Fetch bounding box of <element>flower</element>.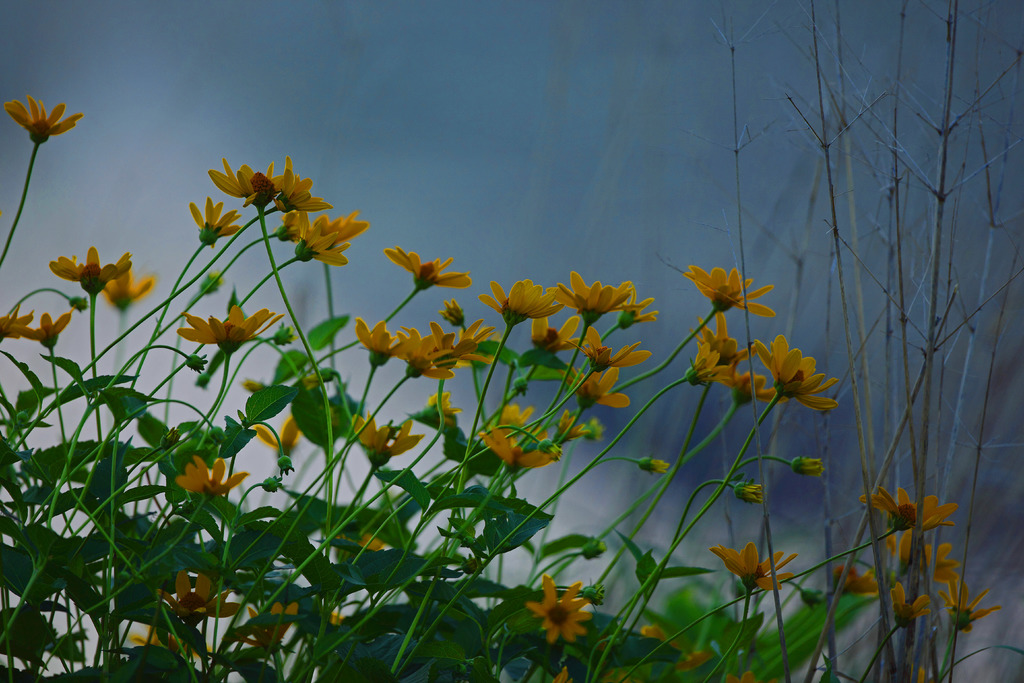
Bbox: 388/244/467/286.
